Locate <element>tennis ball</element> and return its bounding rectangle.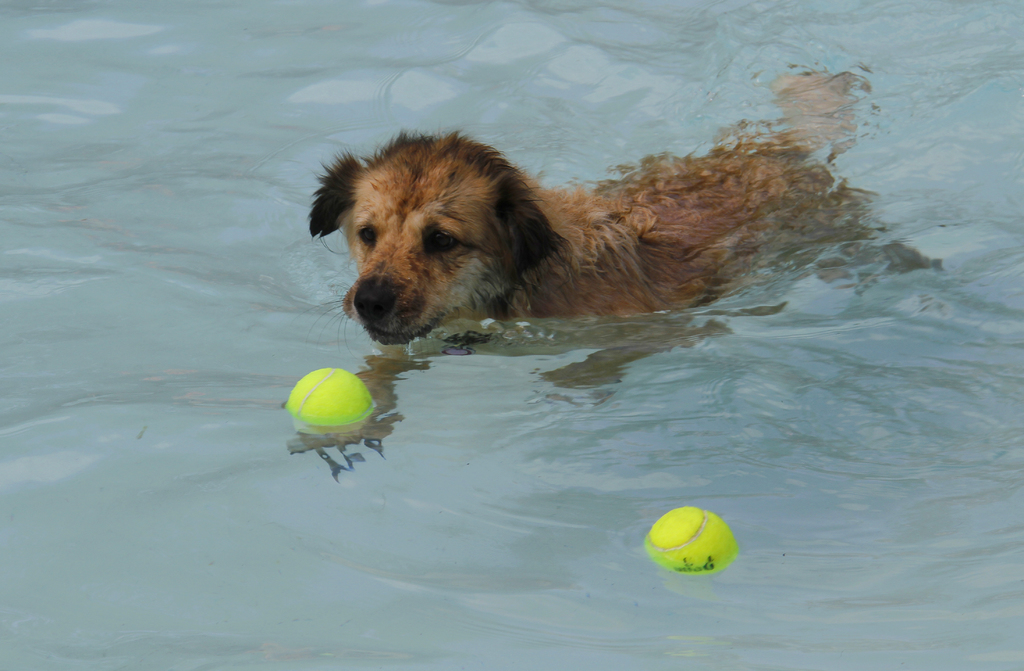
detection(644, 504, 742, 575).
